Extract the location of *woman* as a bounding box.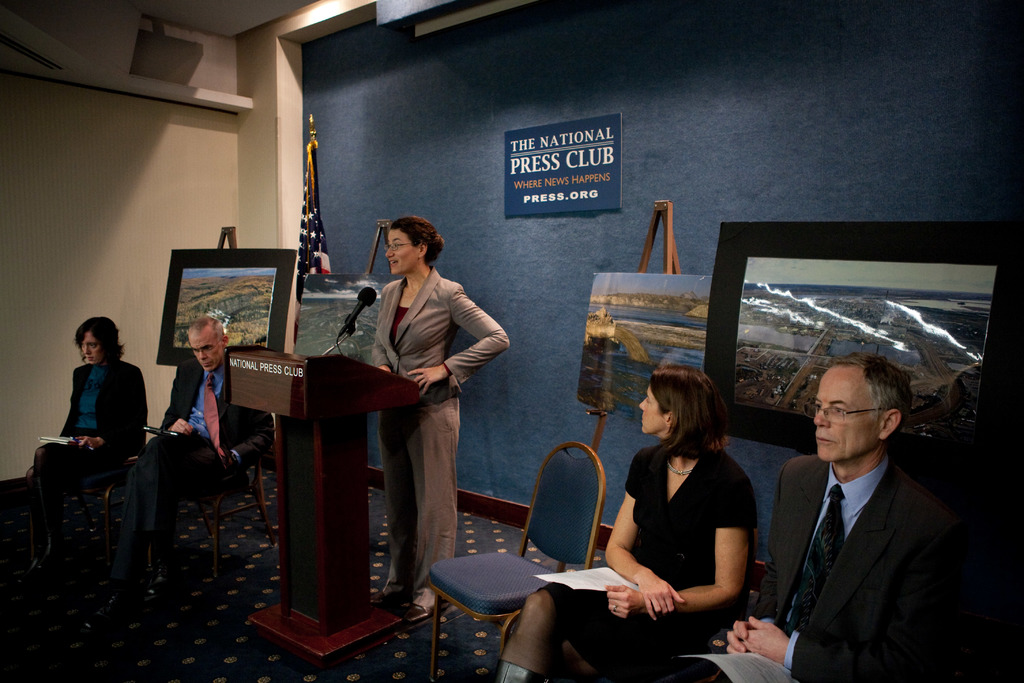
rect(366, 212, 511, 635).
